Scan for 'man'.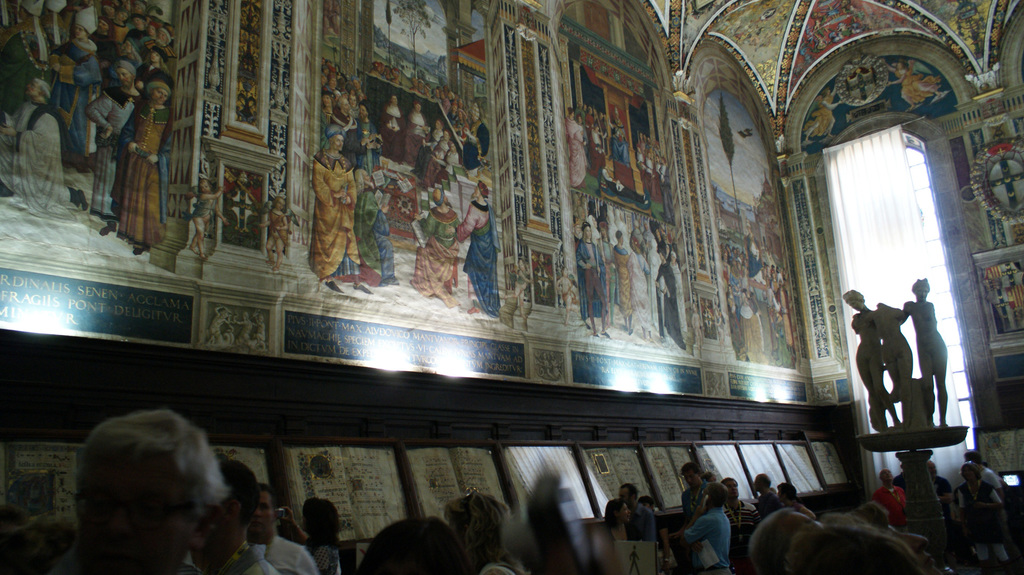
Scan result: bbox=(925, 457, 957, 530).
